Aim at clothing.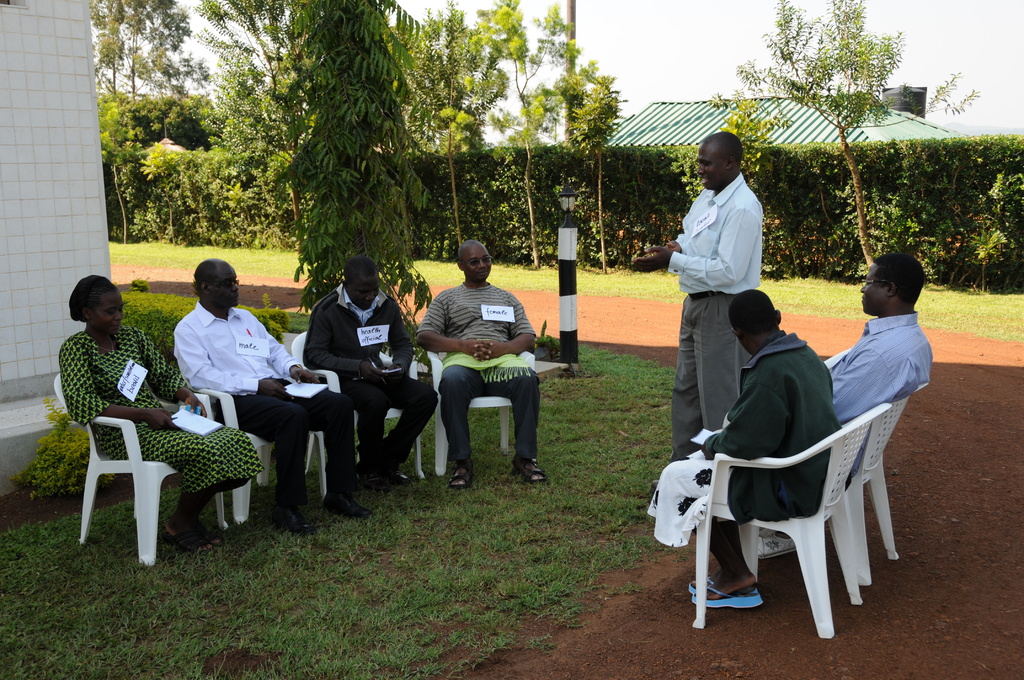
Aimed at box=[679, 328, 846, 521].
